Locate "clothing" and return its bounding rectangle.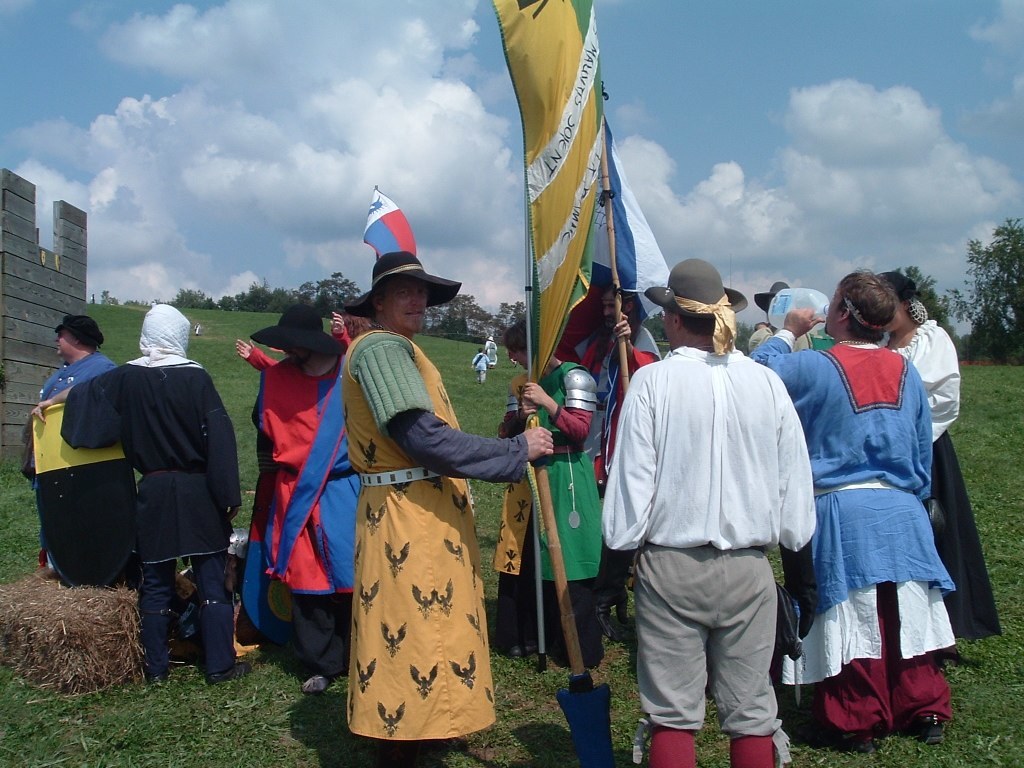
select_region(485, 344, 496, 366).
